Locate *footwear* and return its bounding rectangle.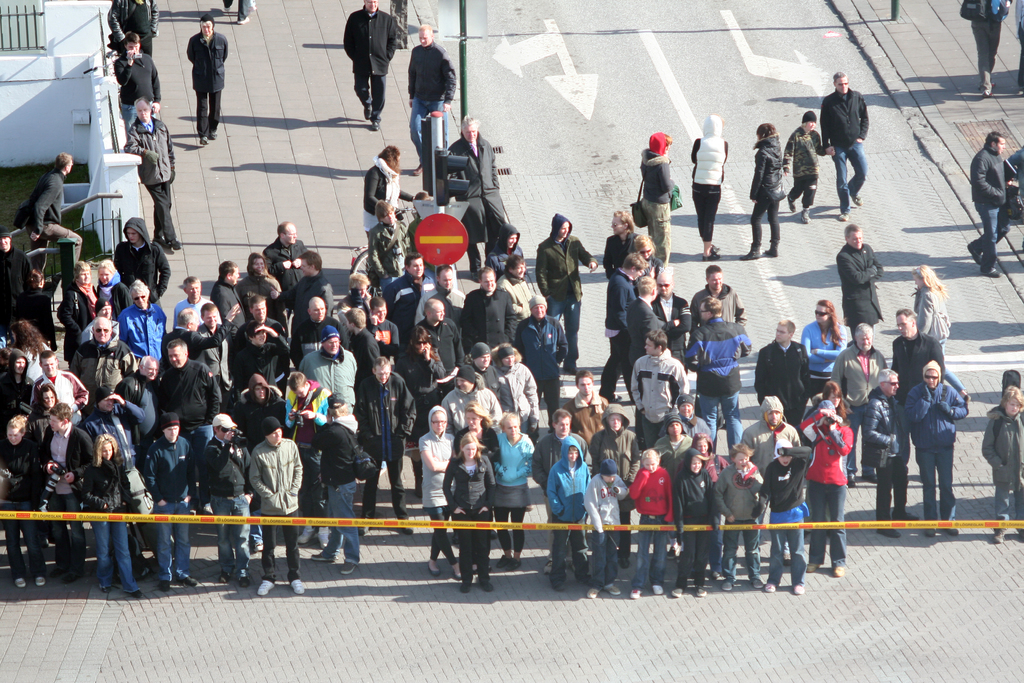
crop(493, 530, 500, 540).
